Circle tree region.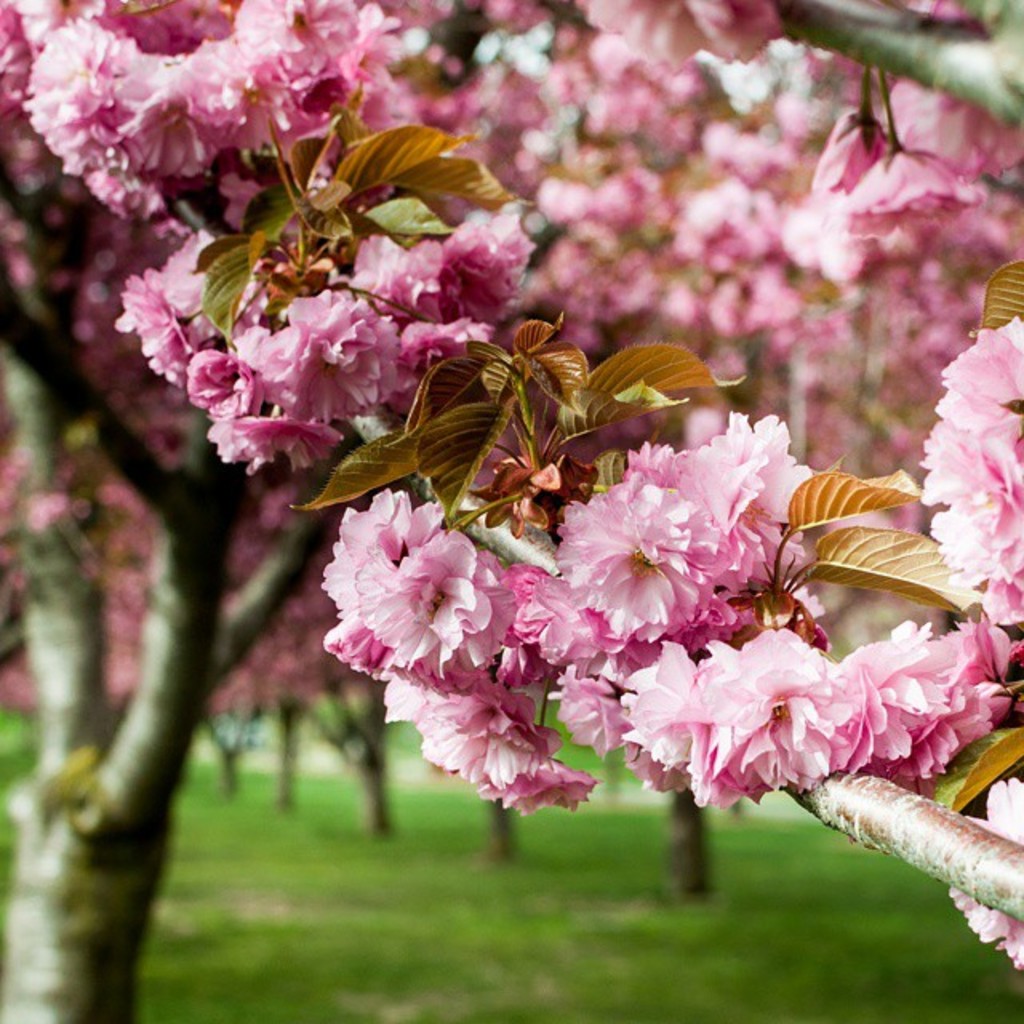
Region: {"x1": 77, "y1": 26, "x2": 1023, "y2": 947}.
